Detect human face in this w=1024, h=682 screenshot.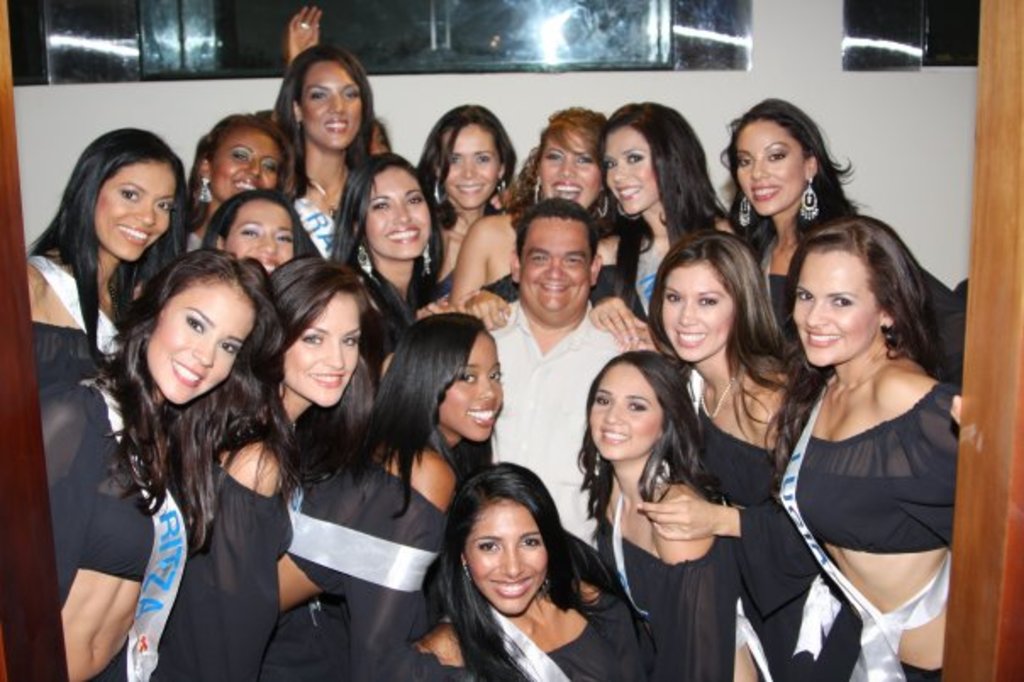
Detection: [left=229, top=205, right=288, bottom=275].
